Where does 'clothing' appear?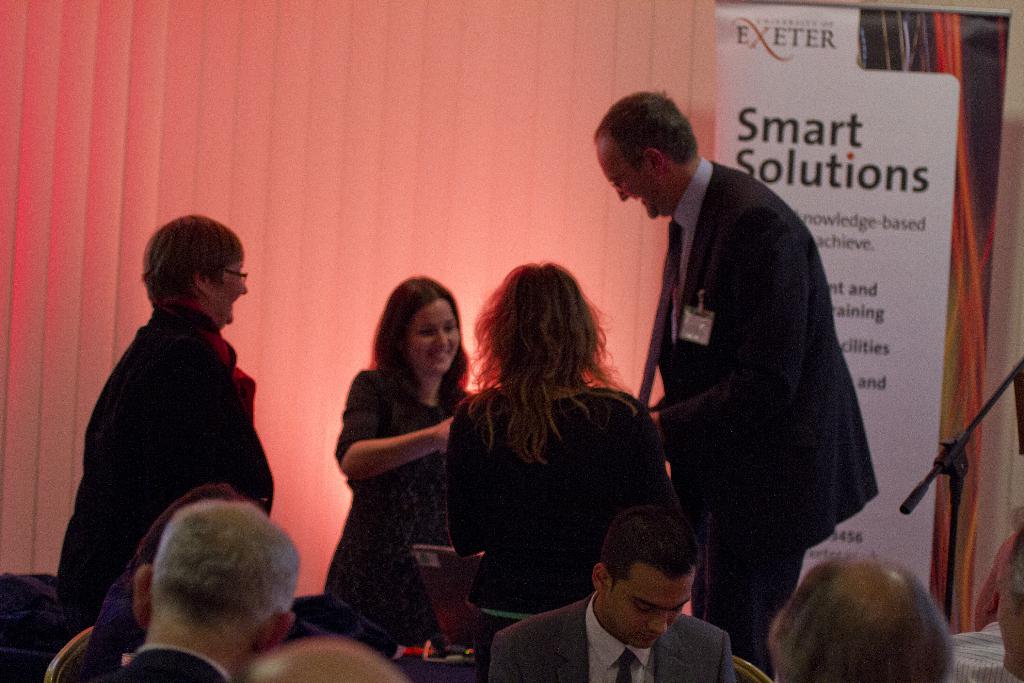
Appears at box=[106, 647, 222, 682].
